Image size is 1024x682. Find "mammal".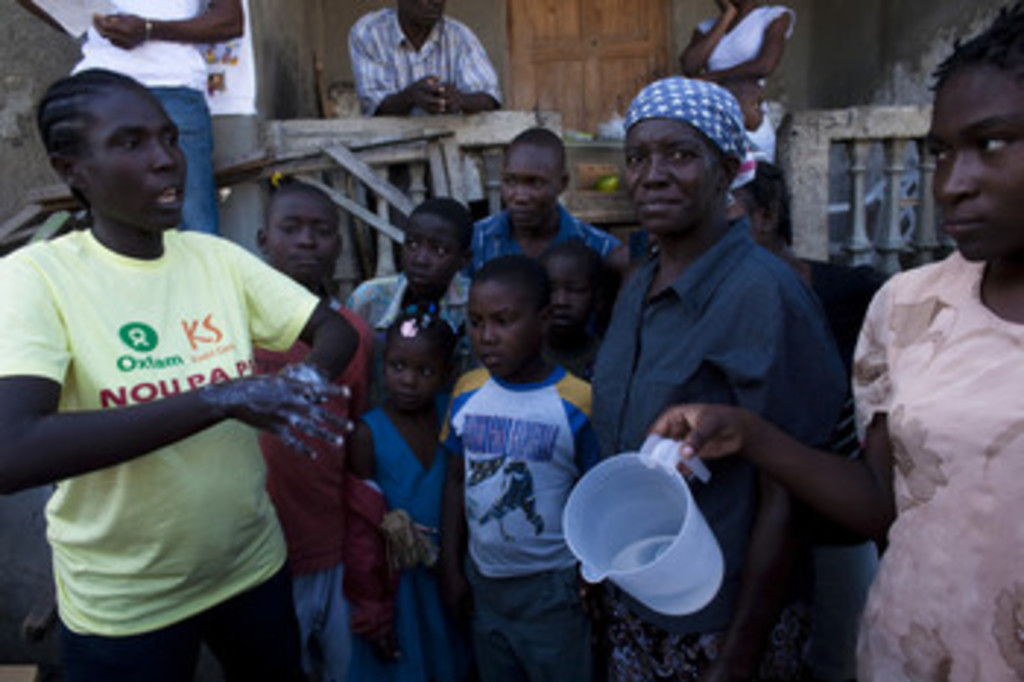
{"x1": 734, "y1": 155, "x2": 892, "y2": 623}.
